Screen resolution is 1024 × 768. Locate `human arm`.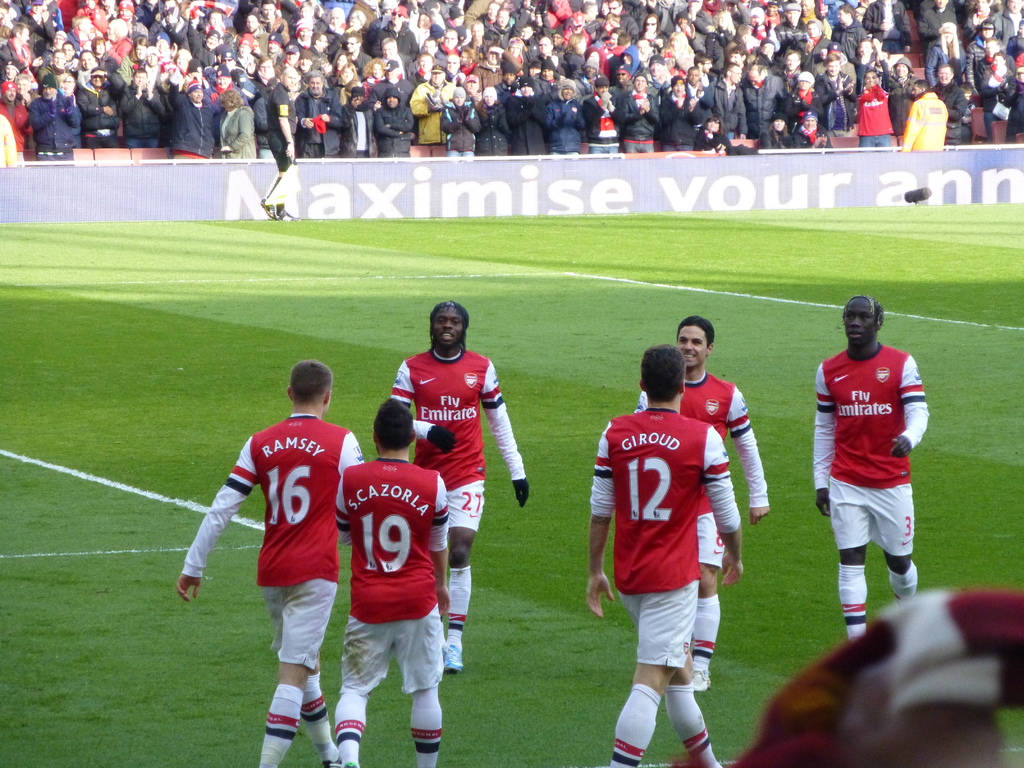
<bbox>424, 486, 449, 605</bbox>.
